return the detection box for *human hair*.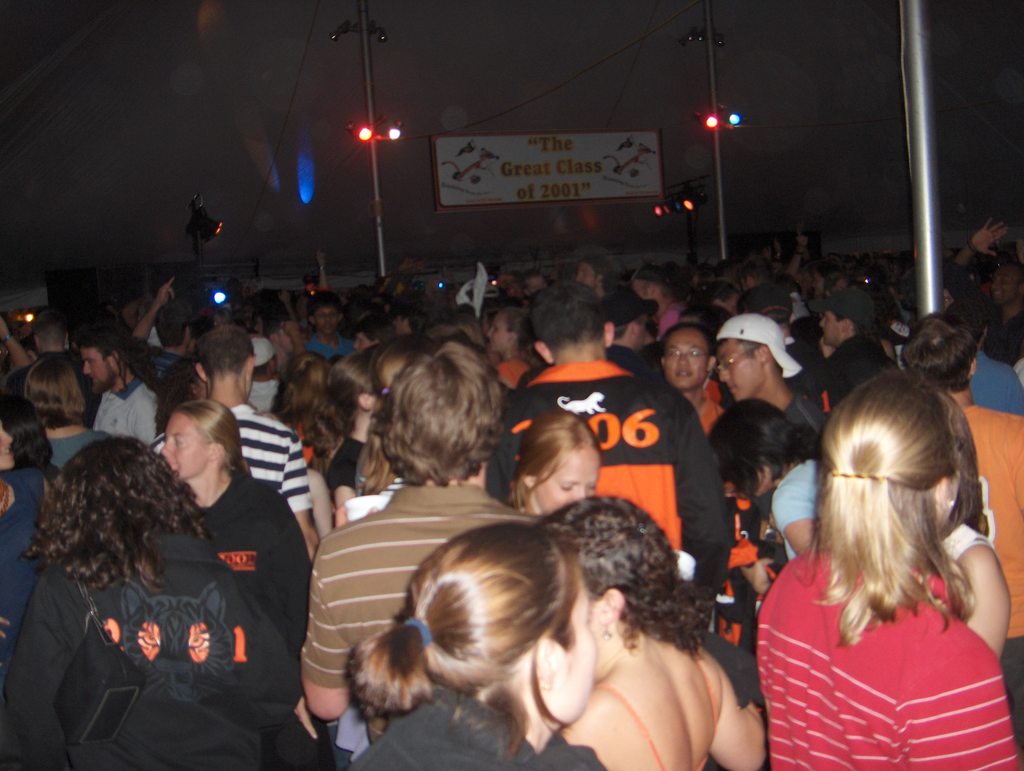
x1=831, y1=300, x2=883, y2=343.
